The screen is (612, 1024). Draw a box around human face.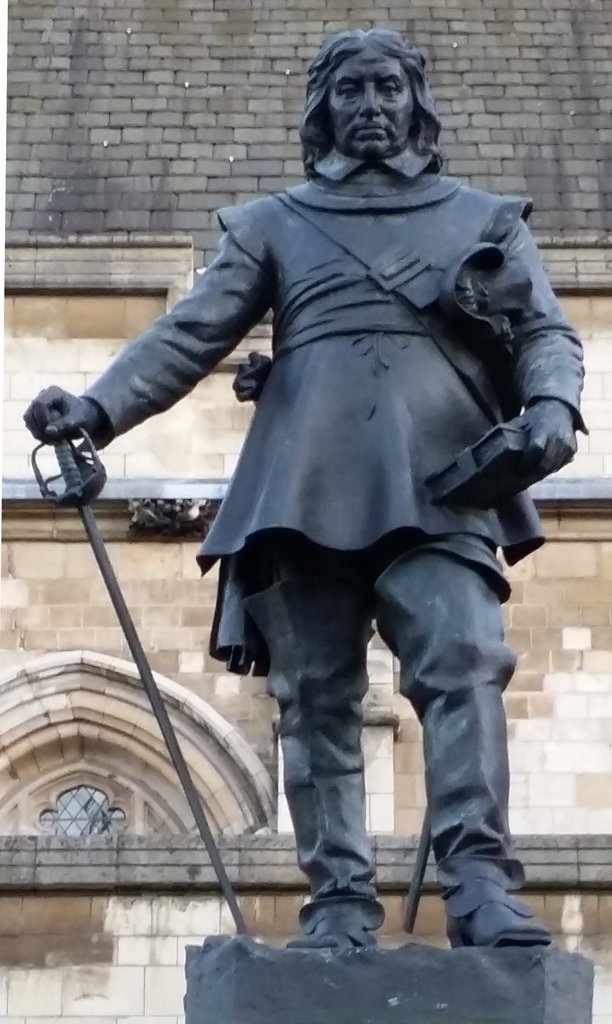
bbox(330, 47, 416, 157).
